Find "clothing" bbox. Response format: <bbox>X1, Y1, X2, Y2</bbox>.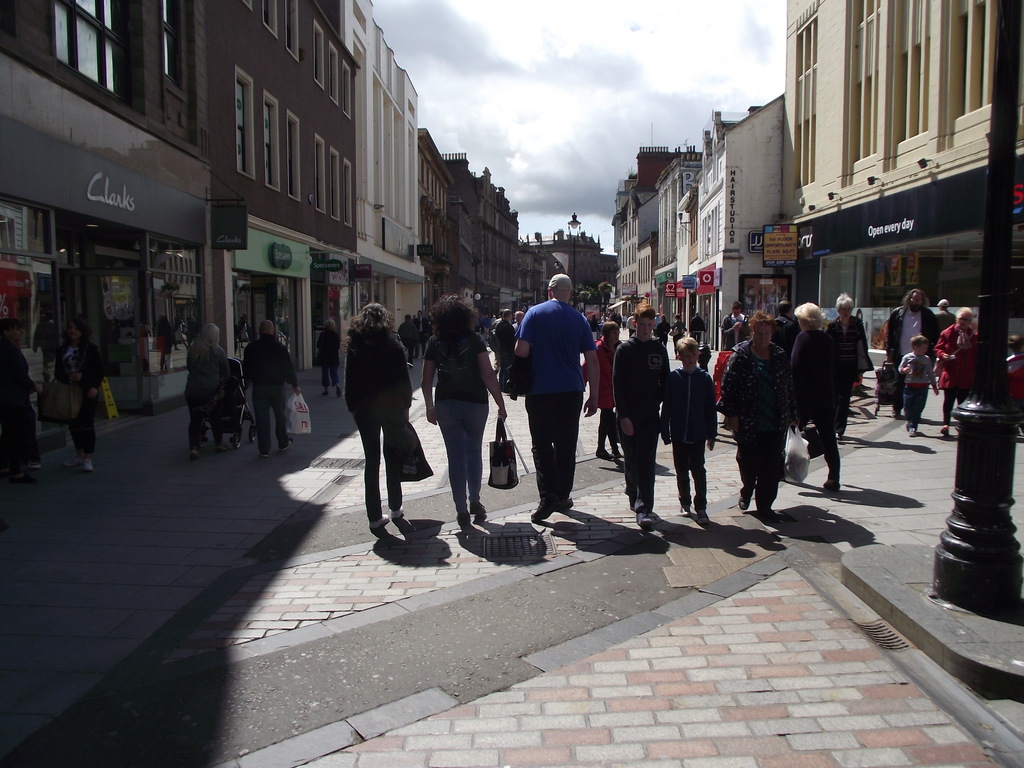
<bbox>1007, 356, 1023, 424</bbox>.
